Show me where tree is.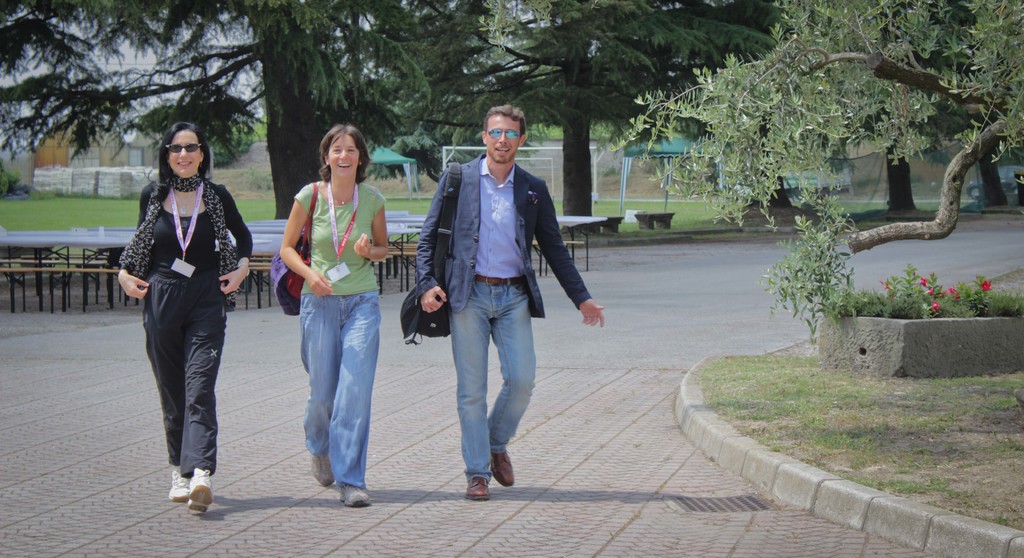
tree is at 648 1 1021 243.
